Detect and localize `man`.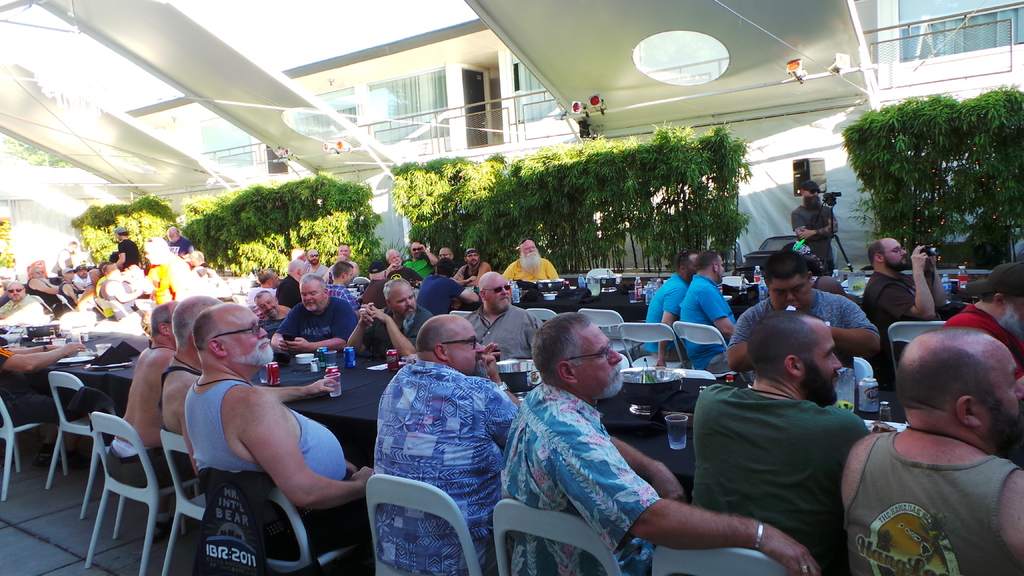
Localized at x1=451, y1=247, x2=493, y2=285.
